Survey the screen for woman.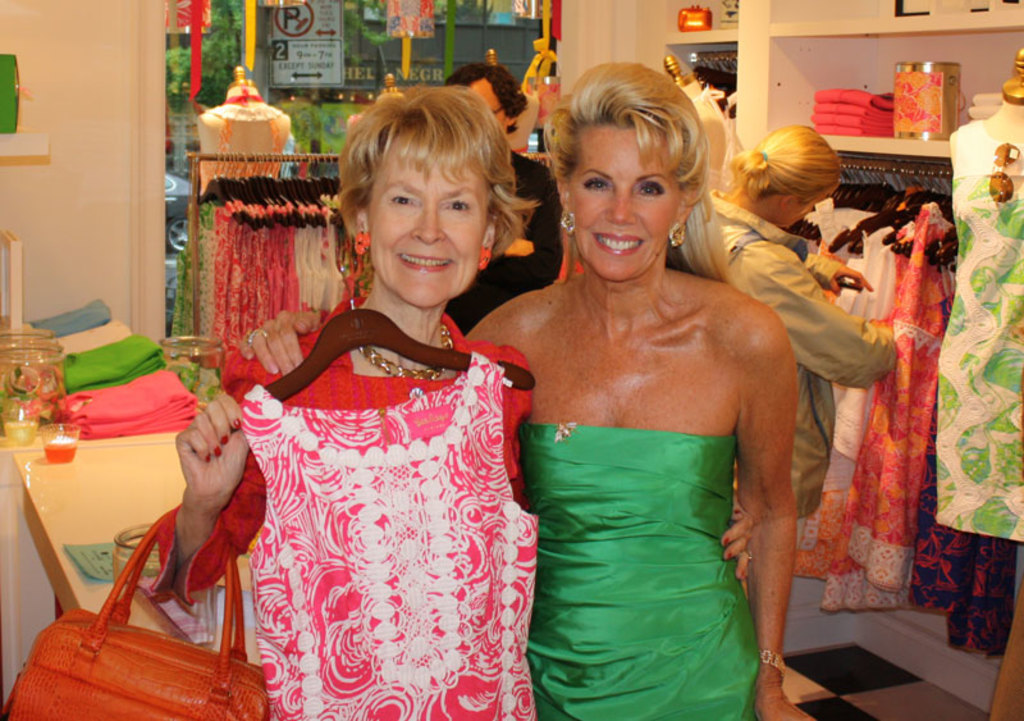
Survey found: <region>704, 123, 899, 517</region>.
